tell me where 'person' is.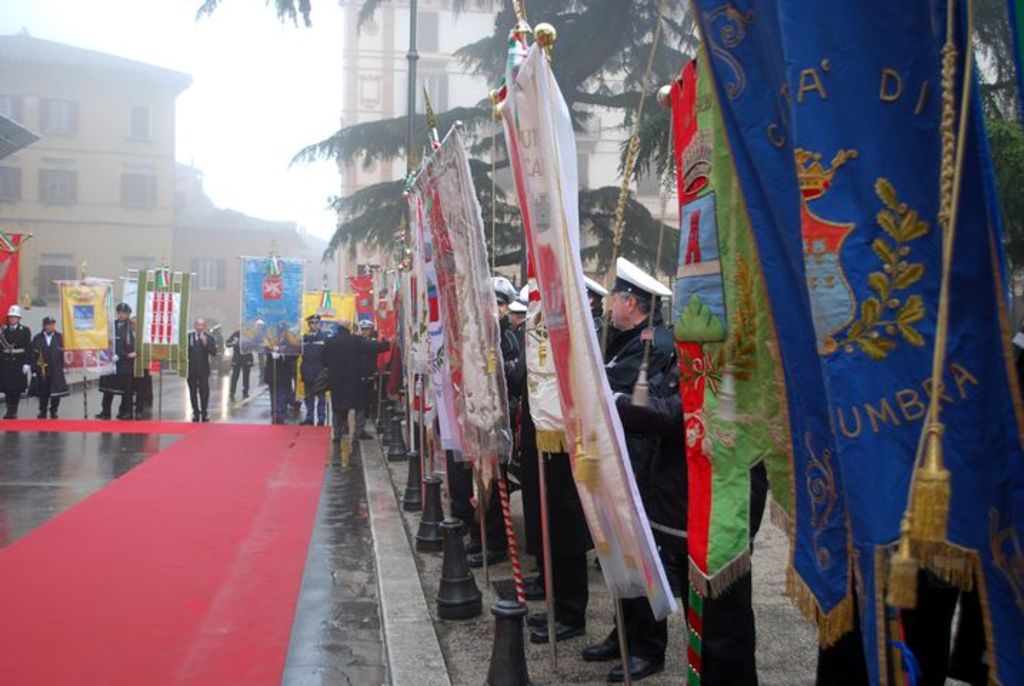
'person' is at (33,319,60,416).
